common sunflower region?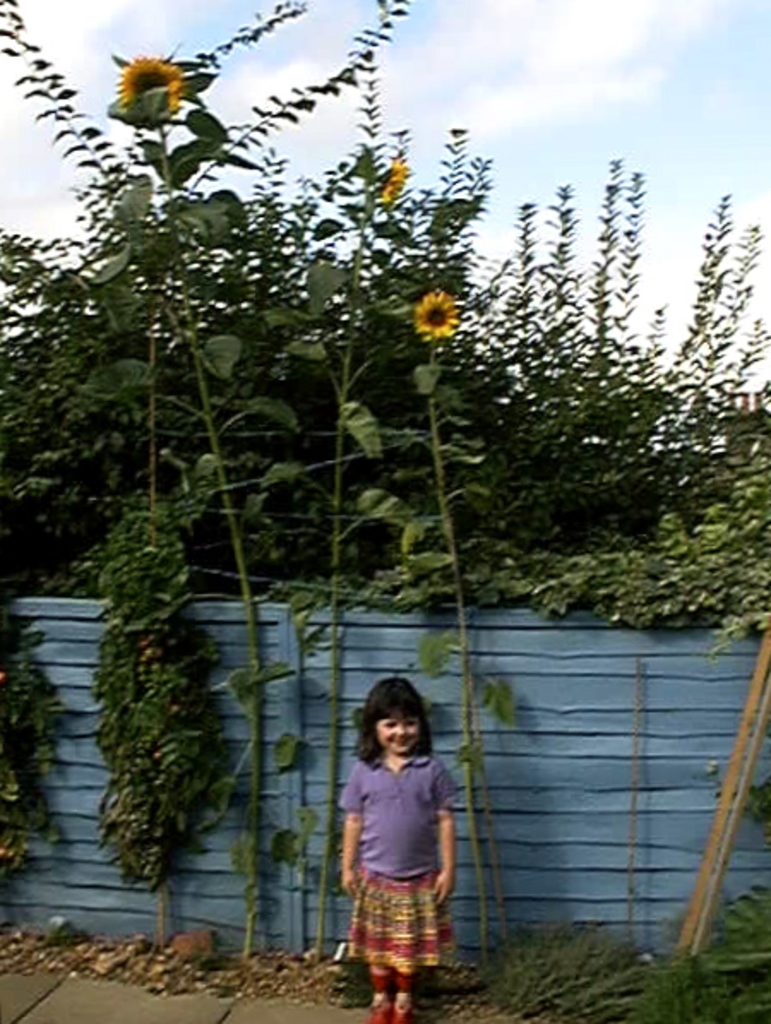
{"x1": 122, "y1": 57, "x2": 188, "y2": 118}
